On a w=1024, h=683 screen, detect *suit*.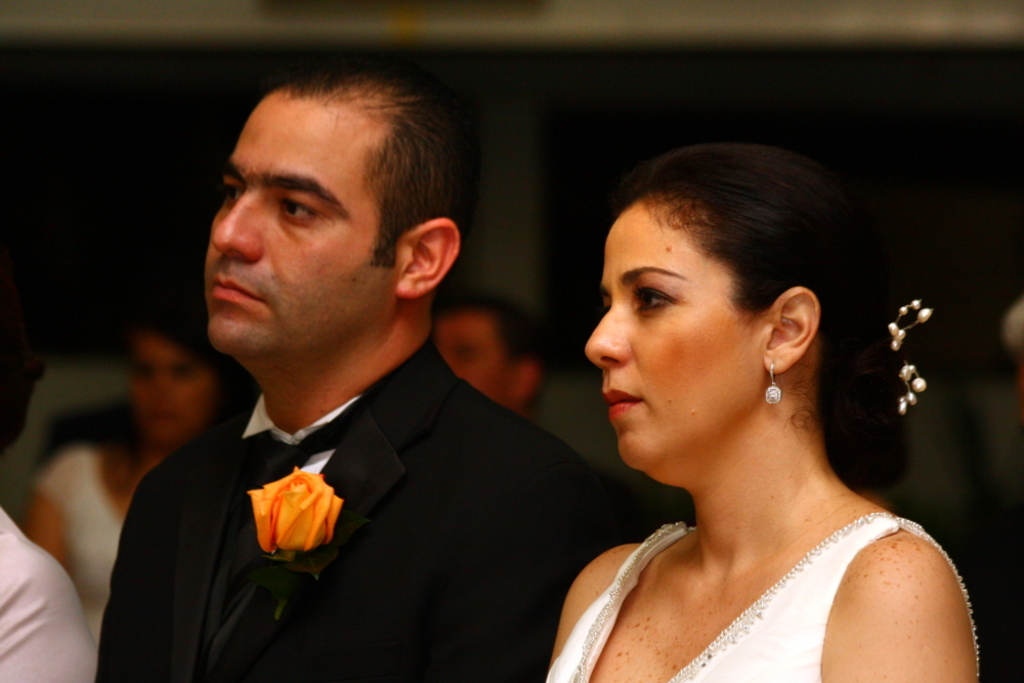
rect(79, 326, 657, 663).
